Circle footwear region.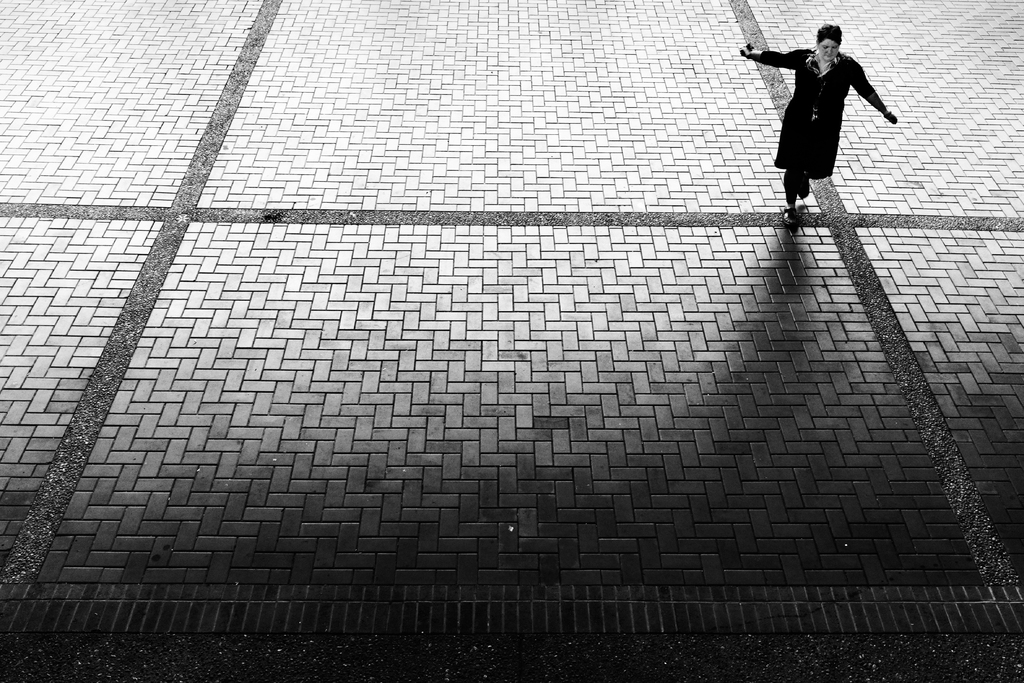
Region: [left=781, top=201, right=806, bottom=222].
